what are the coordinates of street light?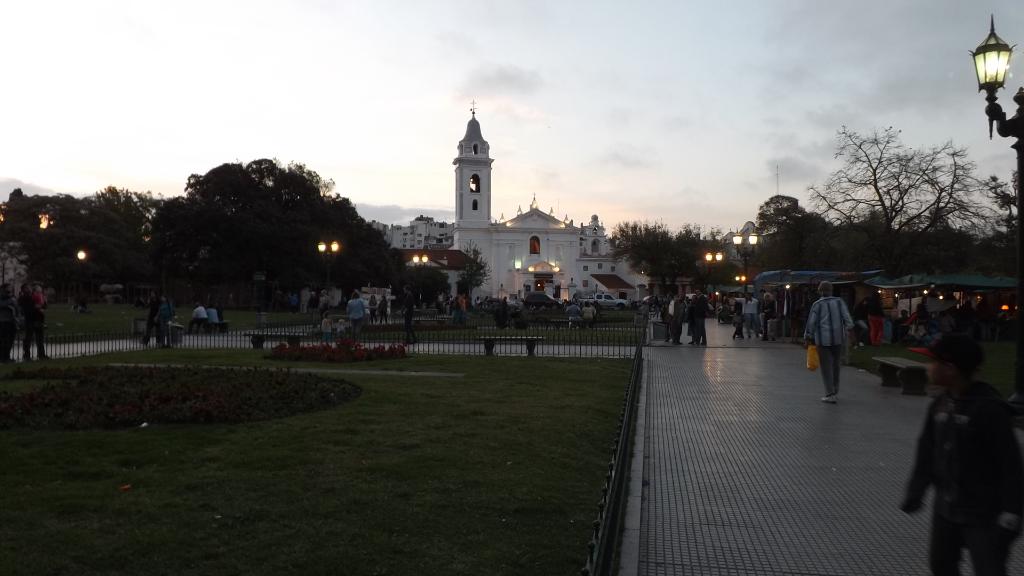
locate(408, 255, 430, 278).
